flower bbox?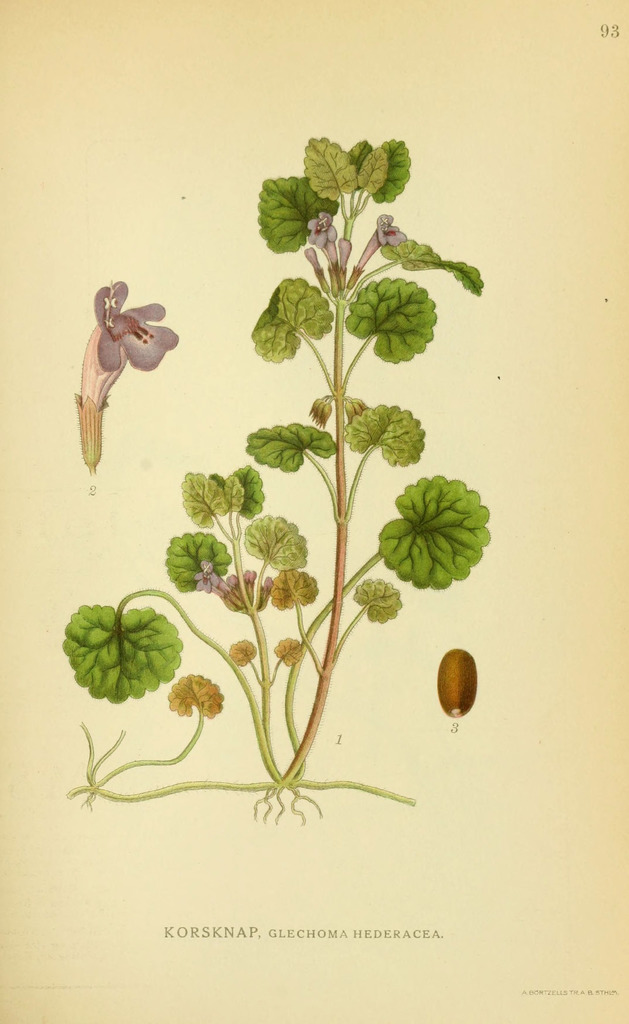
(67, 282, 175, 468)
